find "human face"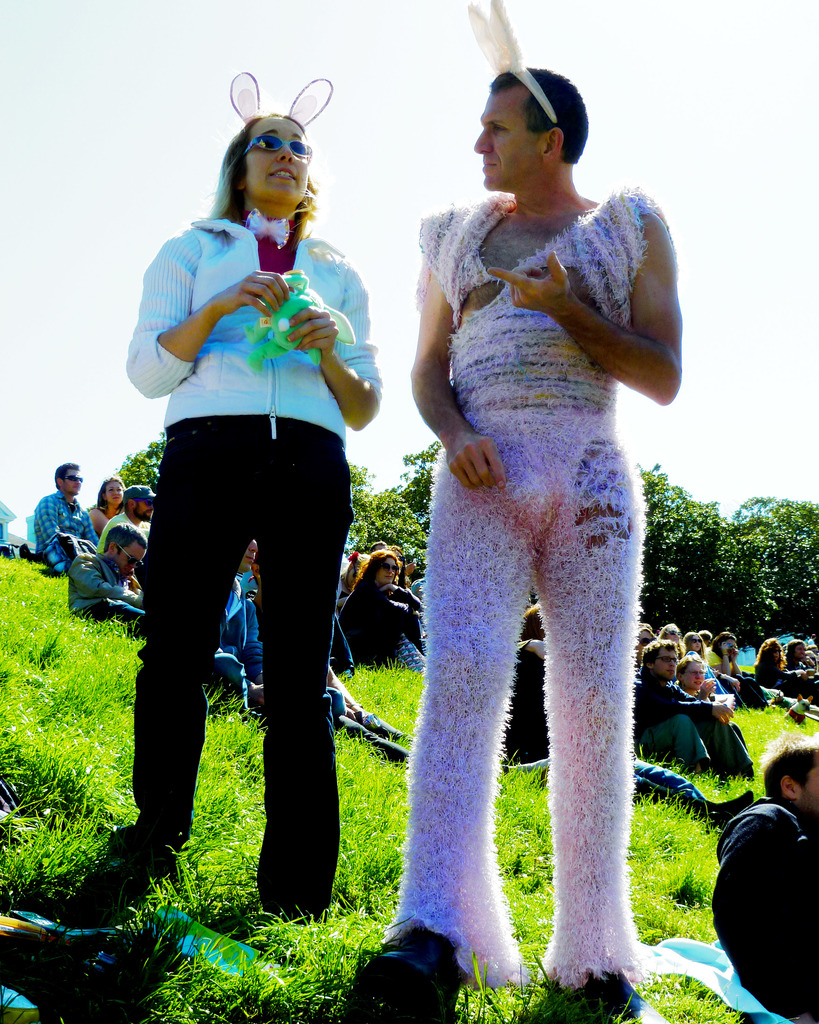
l=132, t=494, r=155, b=527
